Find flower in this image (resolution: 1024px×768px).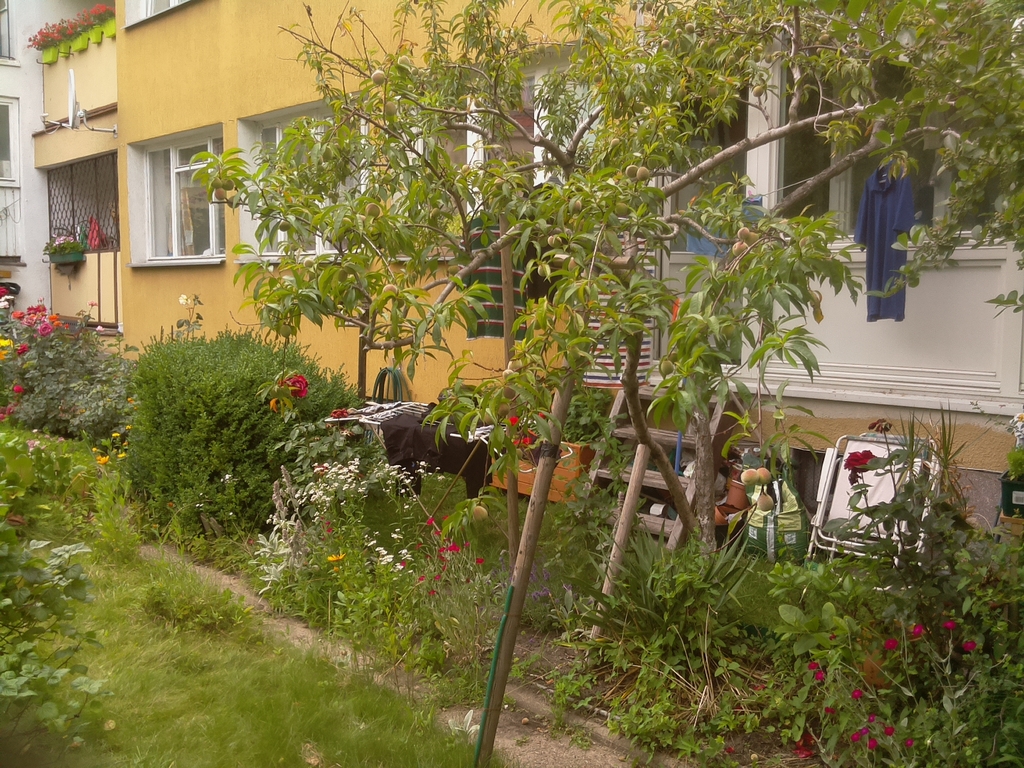
(0, 351, 6, 363).
